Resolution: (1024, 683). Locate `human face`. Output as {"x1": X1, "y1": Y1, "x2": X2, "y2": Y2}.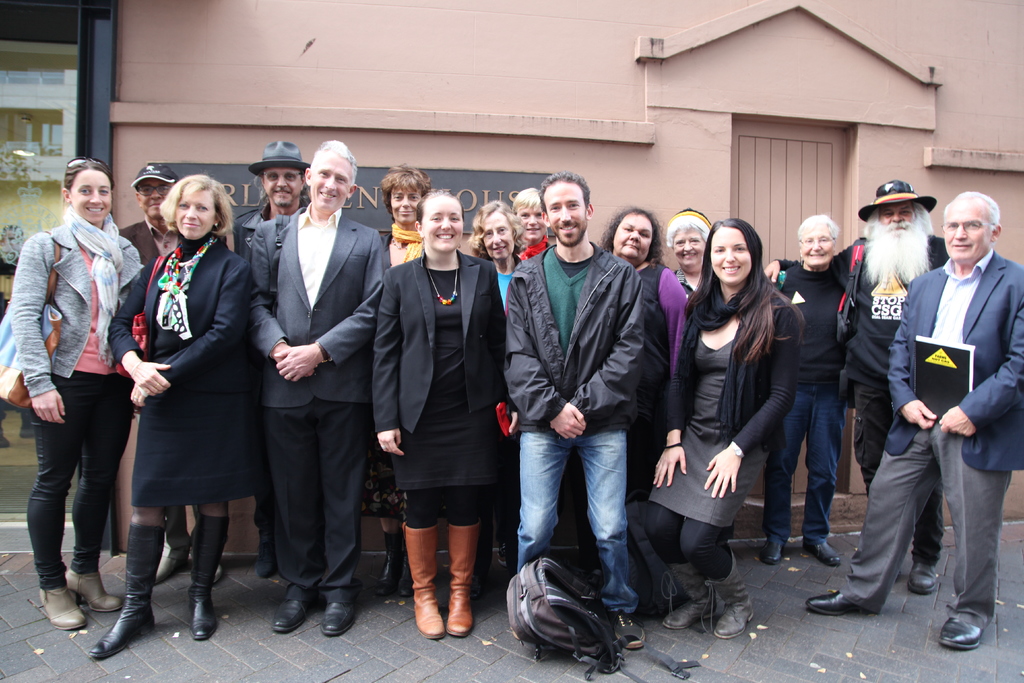
{"x1": 137, "y1": 176, "x2": 171, "y2": 219}.
